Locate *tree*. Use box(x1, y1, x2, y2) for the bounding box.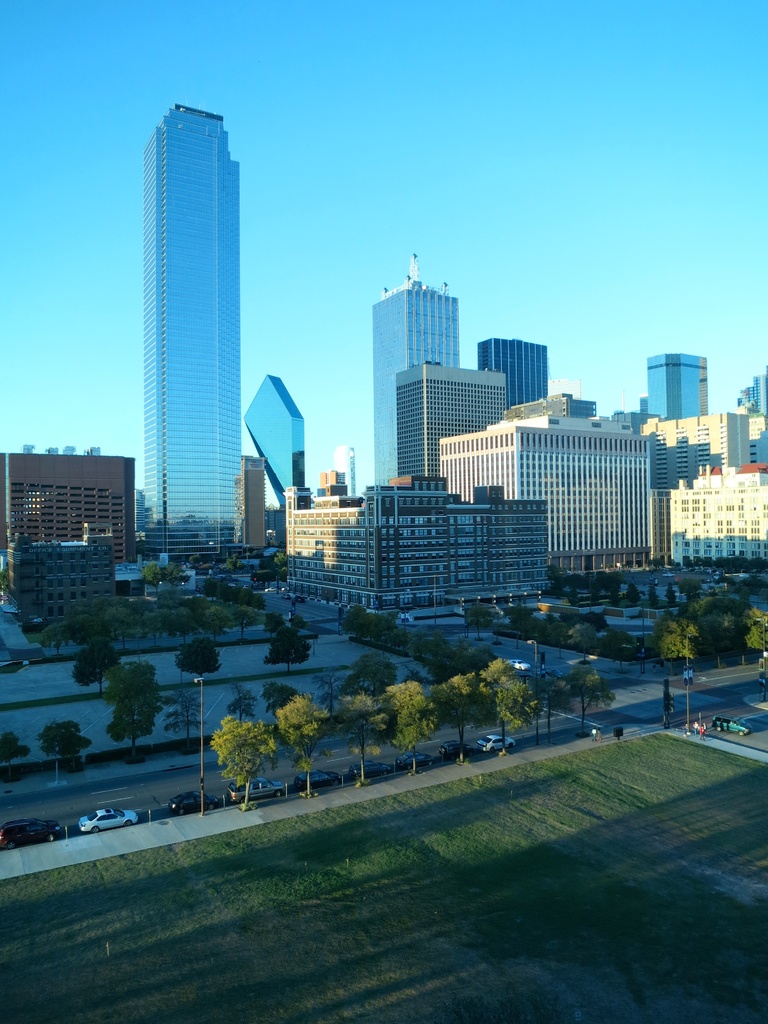
box(262, 684, 303, 722).
